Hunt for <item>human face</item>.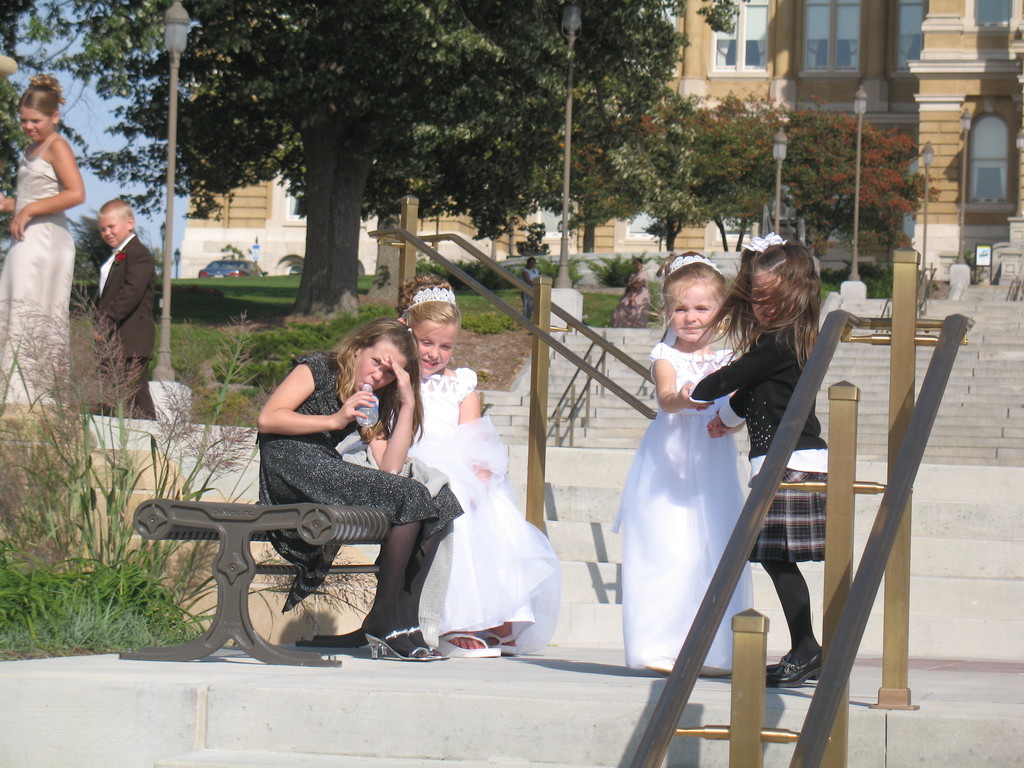
Hunted down at box=[97, 211, 129, 249].
